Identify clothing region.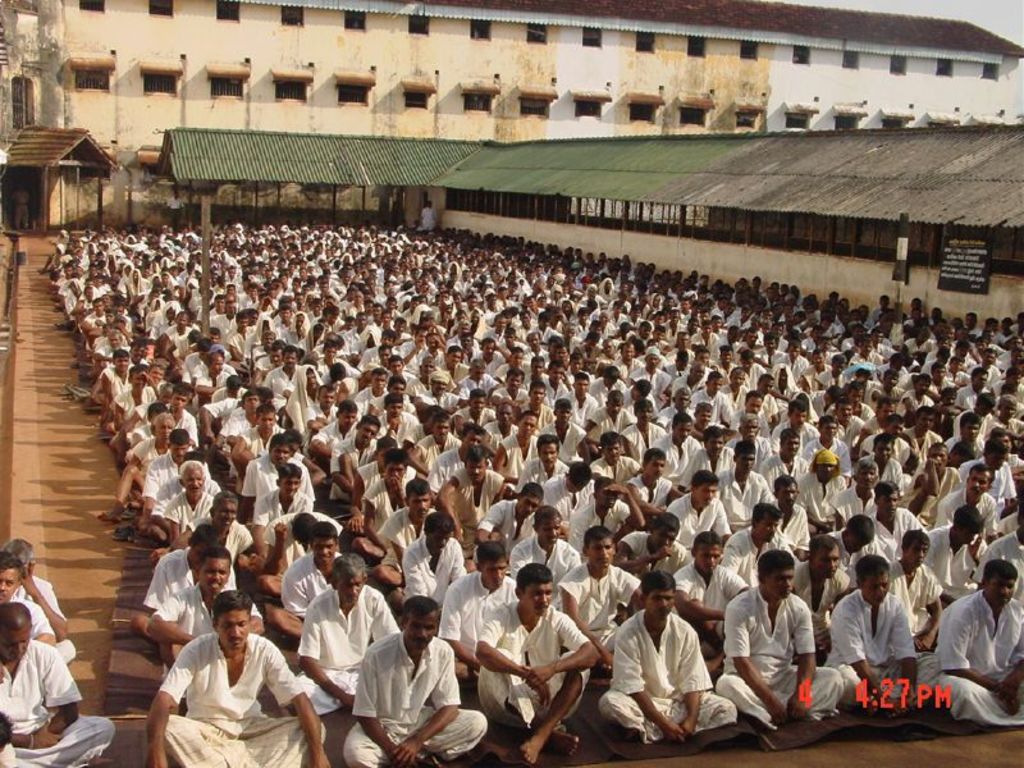
Region: l=381, t=503, r=443, b=553.
